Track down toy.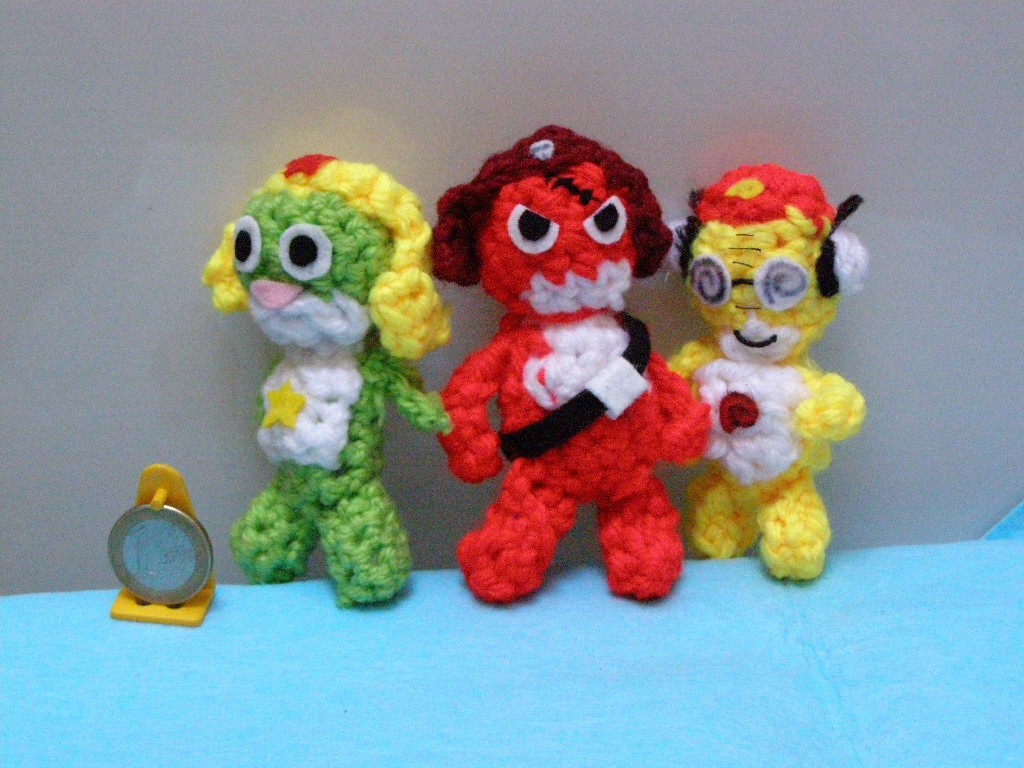
Tracked to x1=108, y1=463, x2=214, y2=625.
